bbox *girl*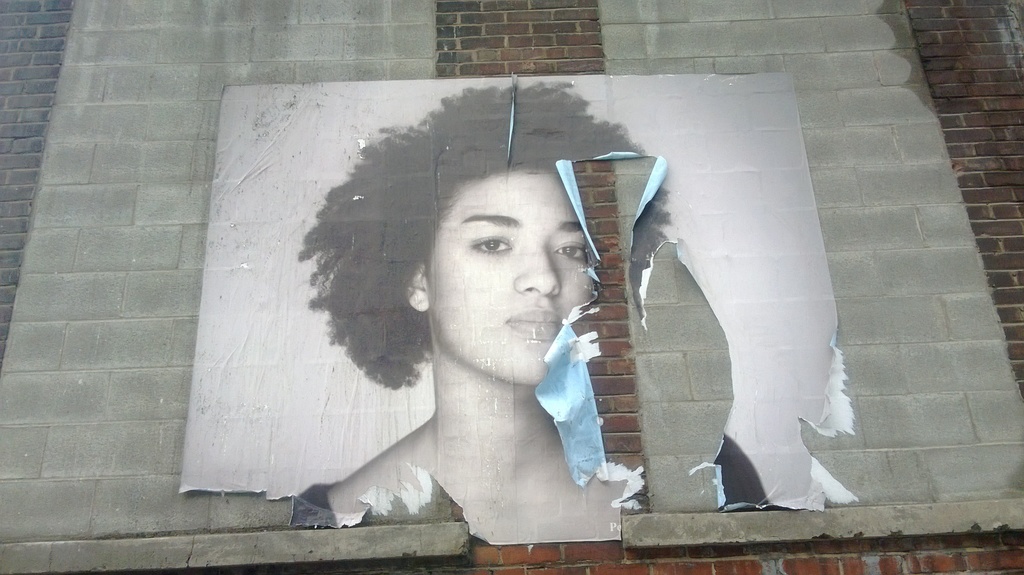
[285, 80, 764, 539]
